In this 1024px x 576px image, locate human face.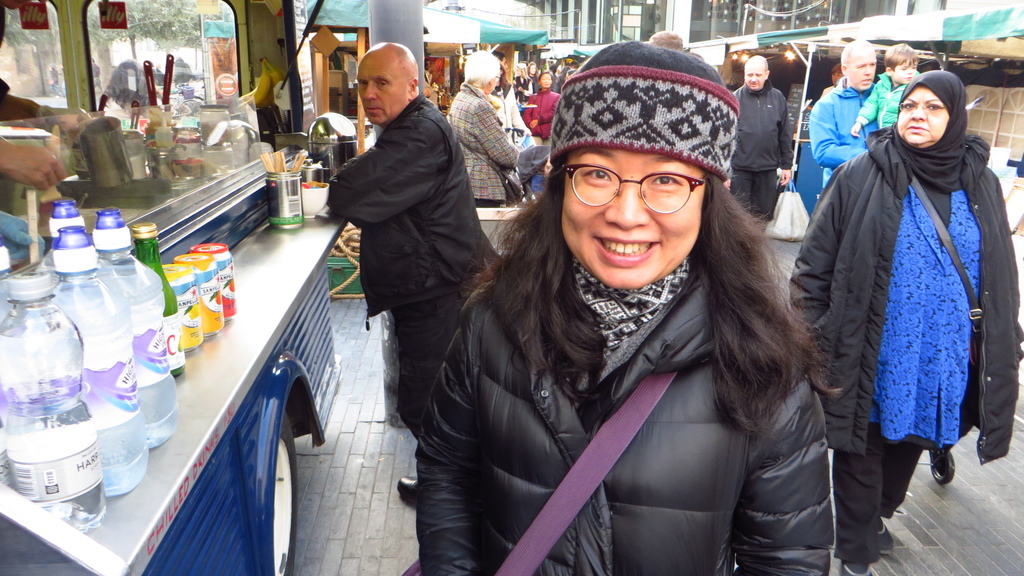
Bounding box: {"left": 563, "top": 146, "right": 699, "bottom": 289}.
